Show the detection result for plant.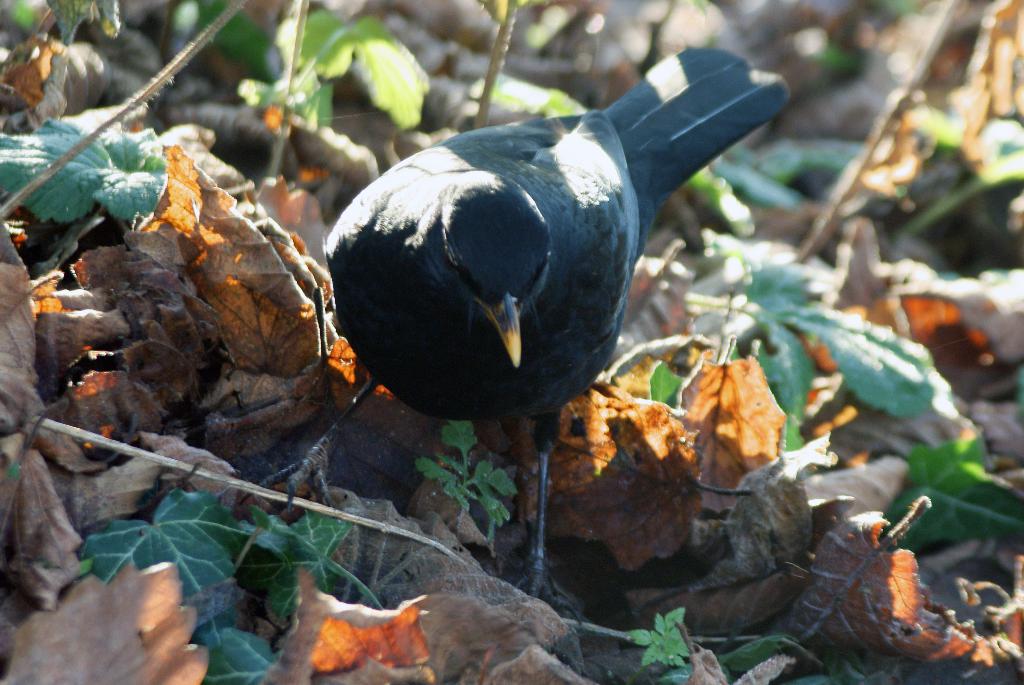
bbox(413, 414, 523, 544).
